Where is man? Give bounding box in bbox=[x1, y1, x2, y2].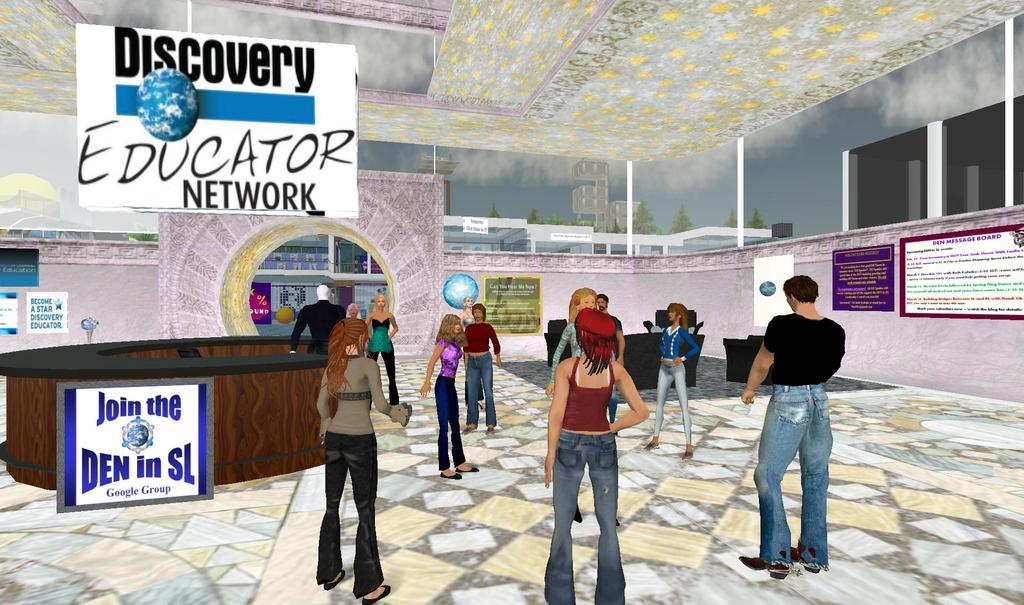
bbox=[742, 278, 854, 595].
